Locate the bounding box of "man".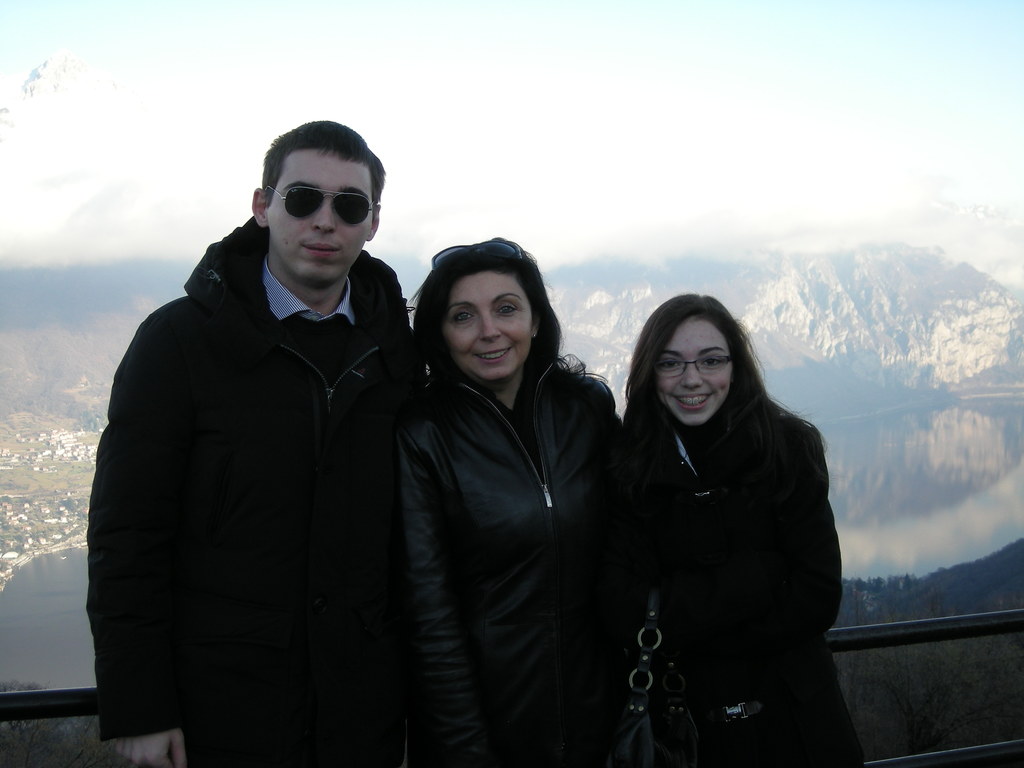
Bounding box: select_region(97, 104, 450, 767).
